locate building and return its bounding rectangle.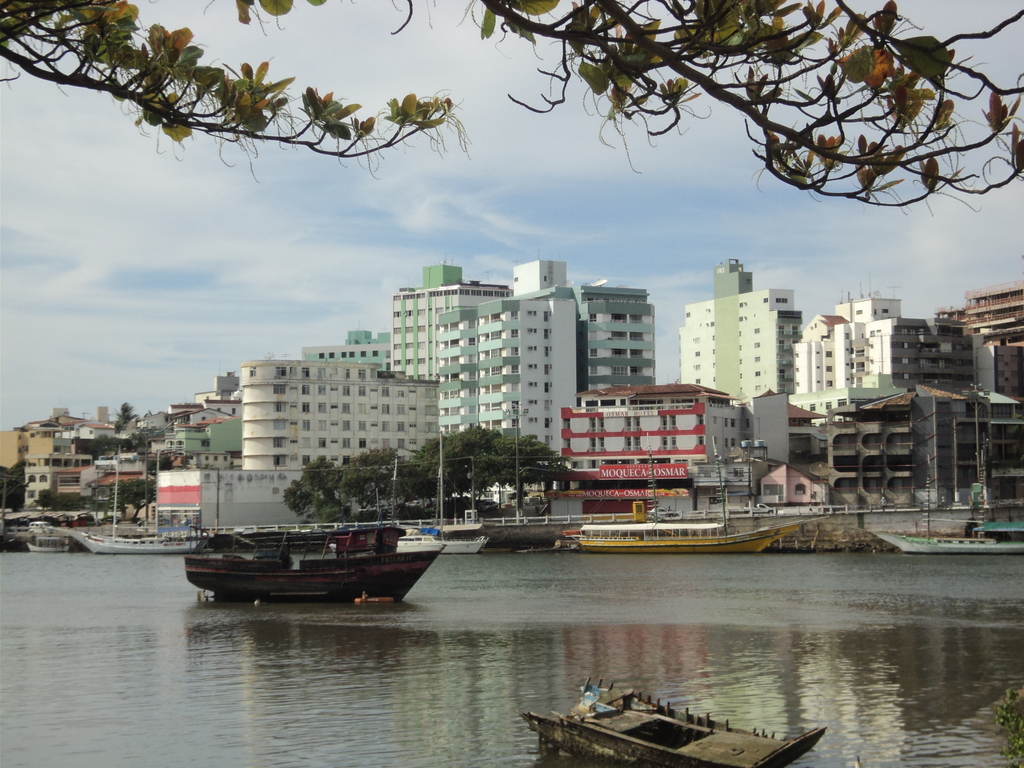
<bbox>243, 362, 440, 468</bbox>.
